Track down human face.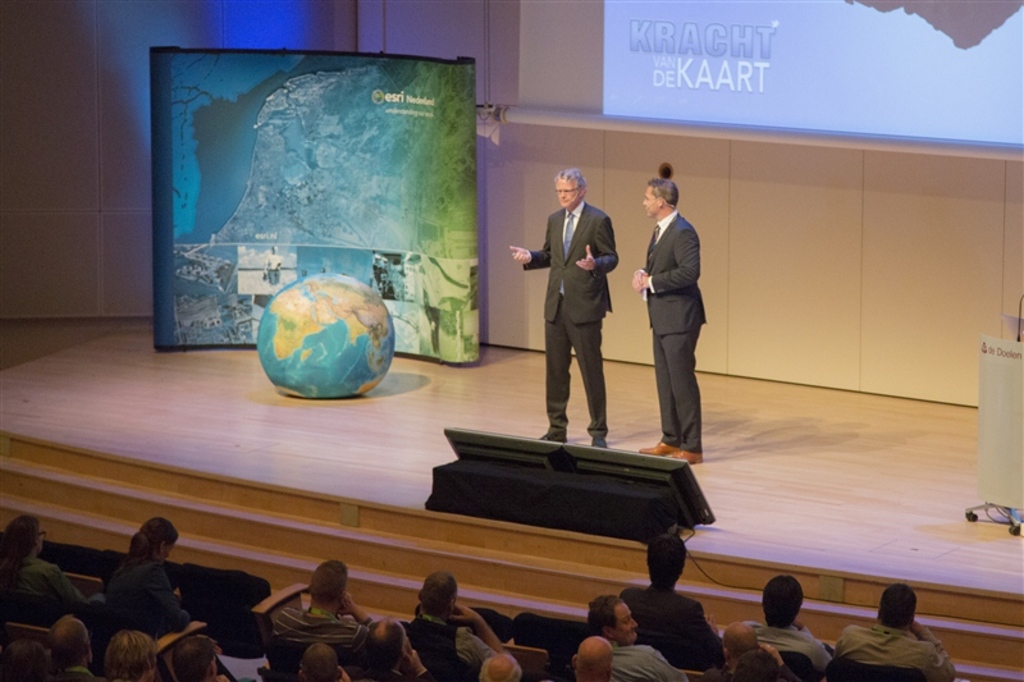
Tracked to l=641, t=184, r=657, b=216.
